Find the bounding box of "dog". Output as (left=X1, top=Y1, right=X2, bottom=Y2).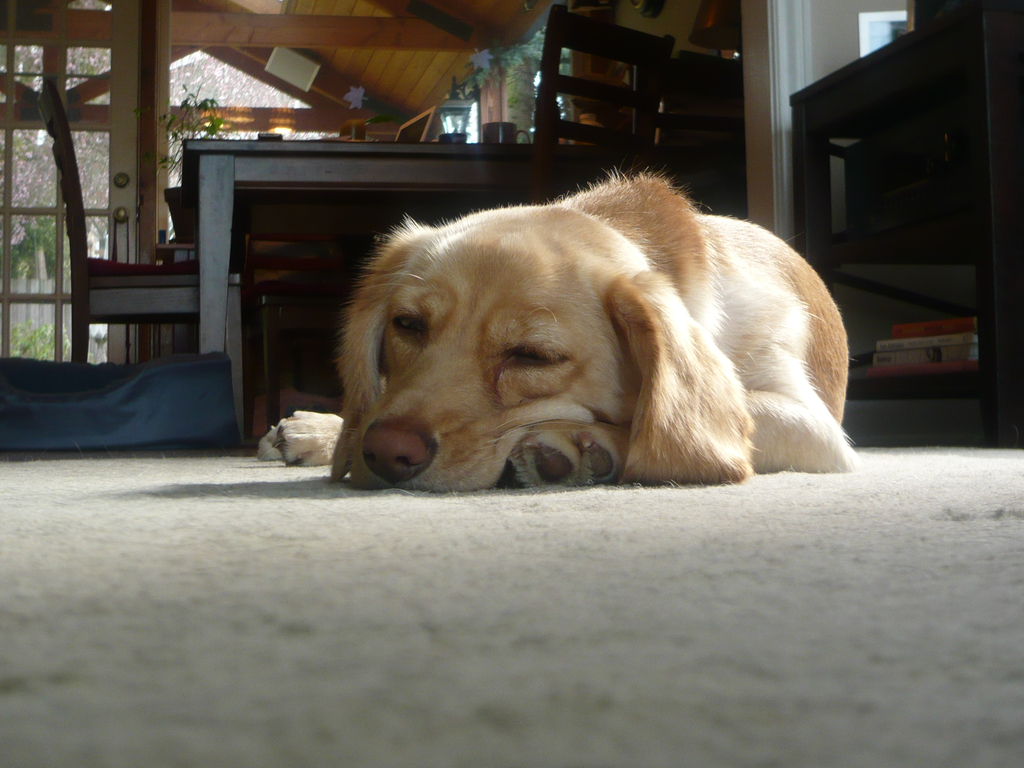
(left=257, top=163, right=862, bottom=495).
